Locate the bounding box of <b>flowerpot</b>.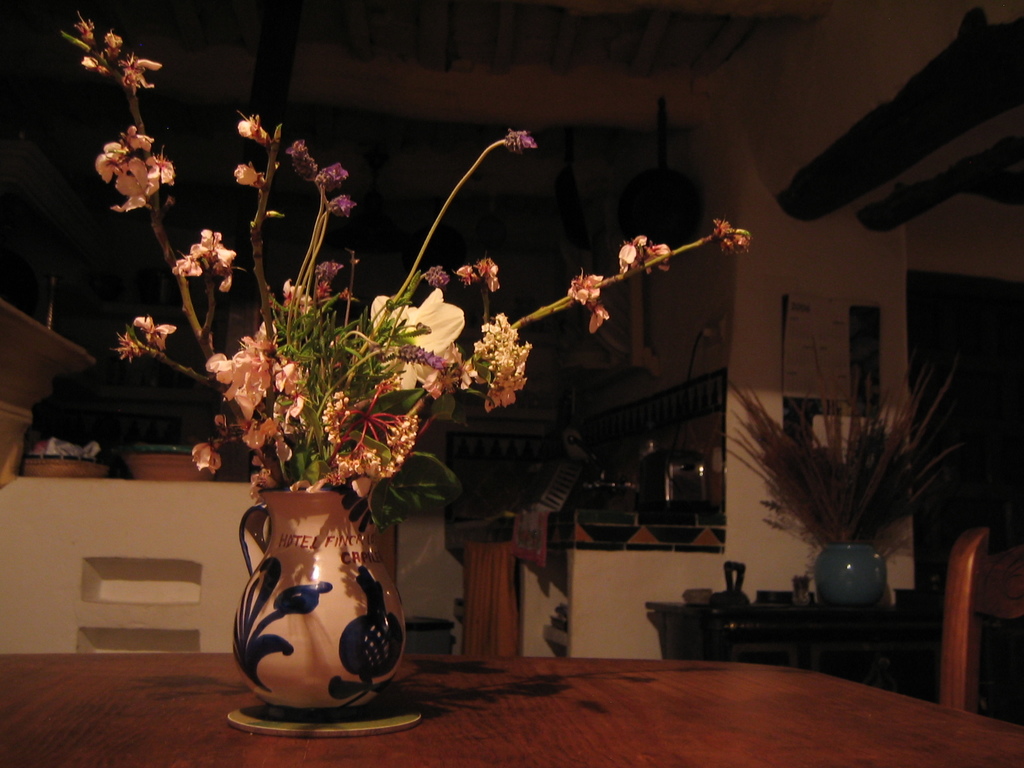
Bounding box: locate(218, 341, 458, 700).
